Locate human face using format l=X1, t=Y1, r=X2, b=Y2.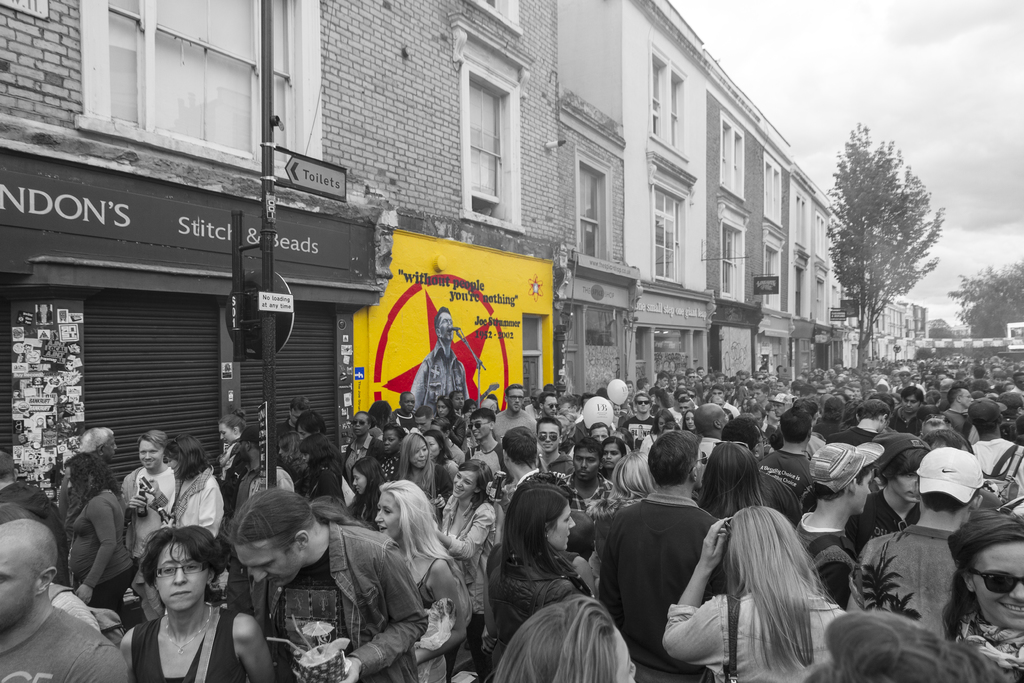
l=466, t=418, r=491, b=444.
